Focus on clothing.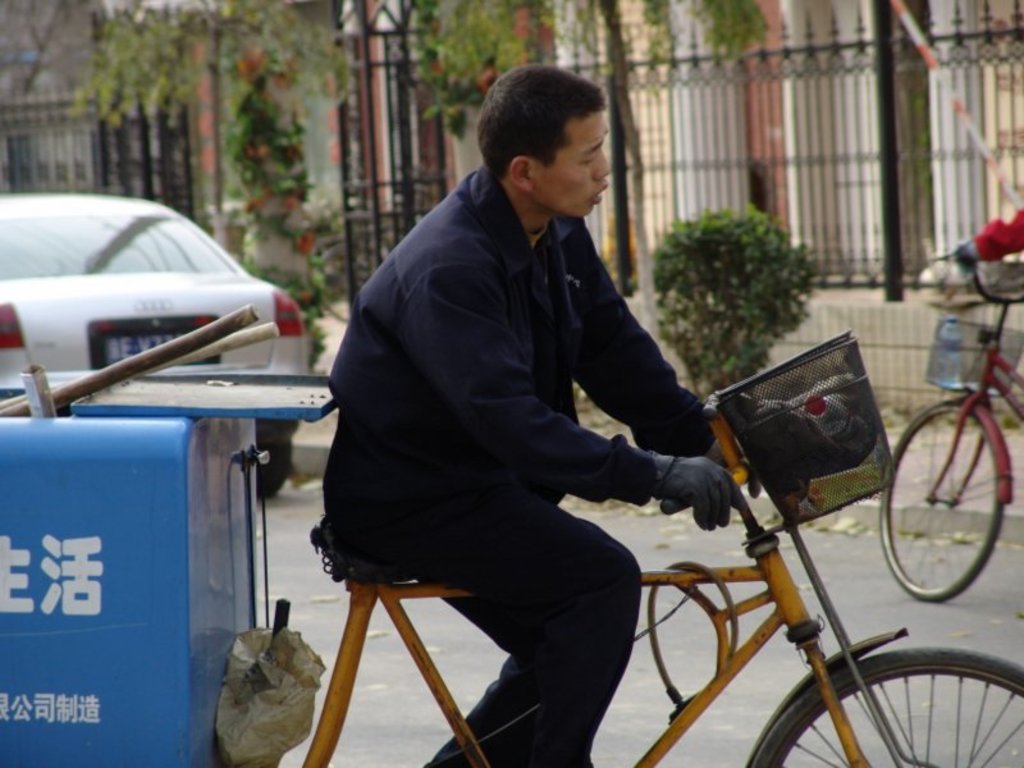
Focused at bbox=[314, 164, 722, 767].
